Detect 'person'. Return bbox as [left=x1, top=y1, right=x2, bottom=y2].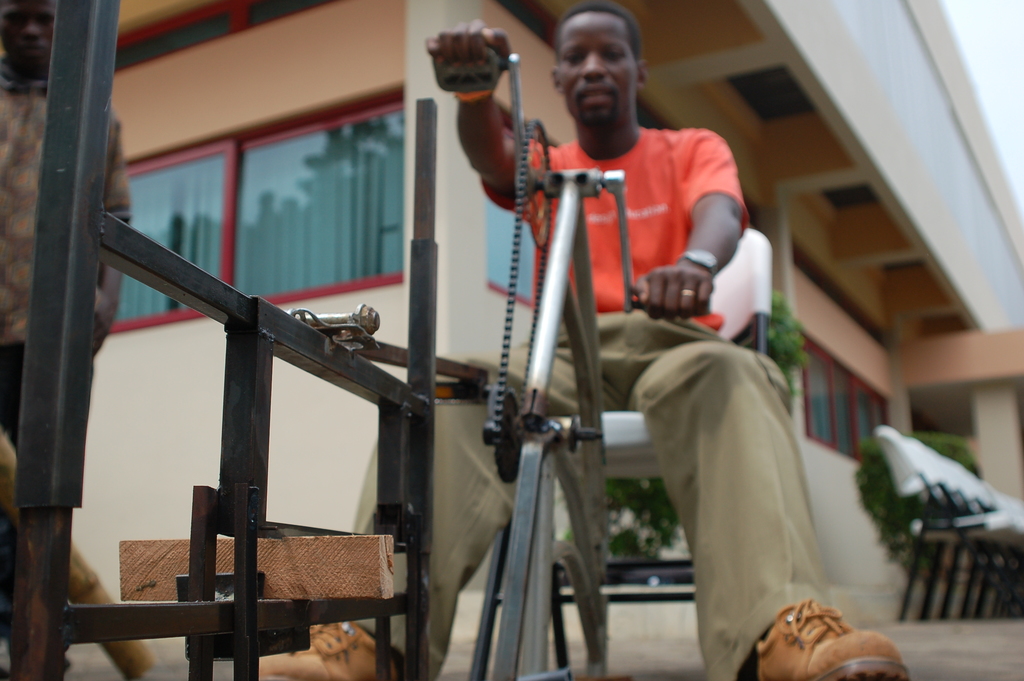
[left=374, top=0, right=771, bottom=632].
